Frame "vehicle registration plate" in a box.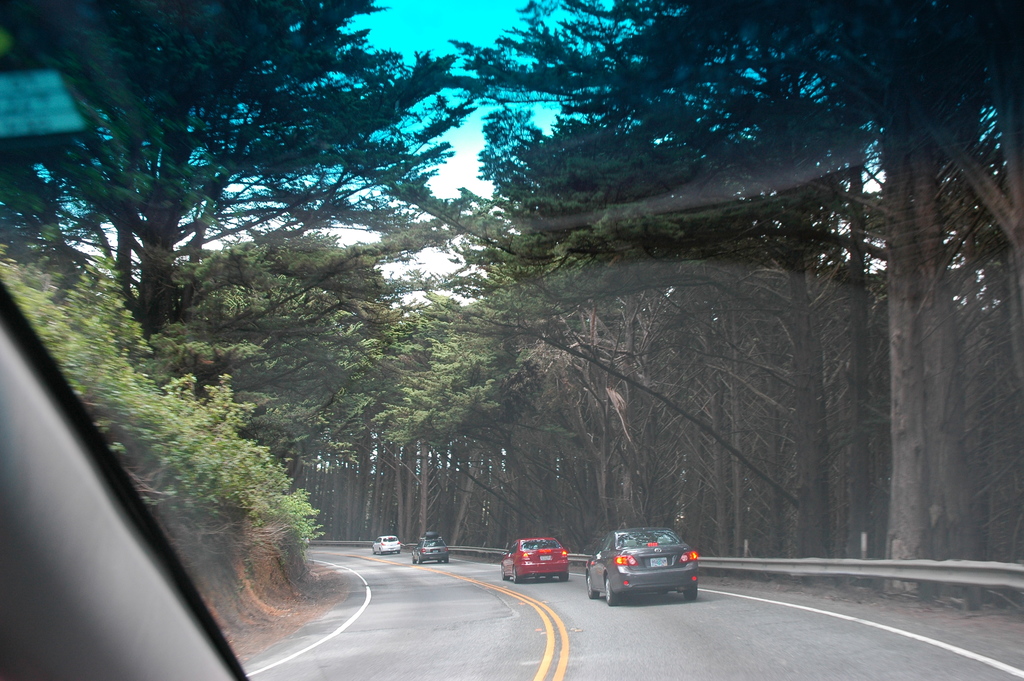
[540,554,550,559].
